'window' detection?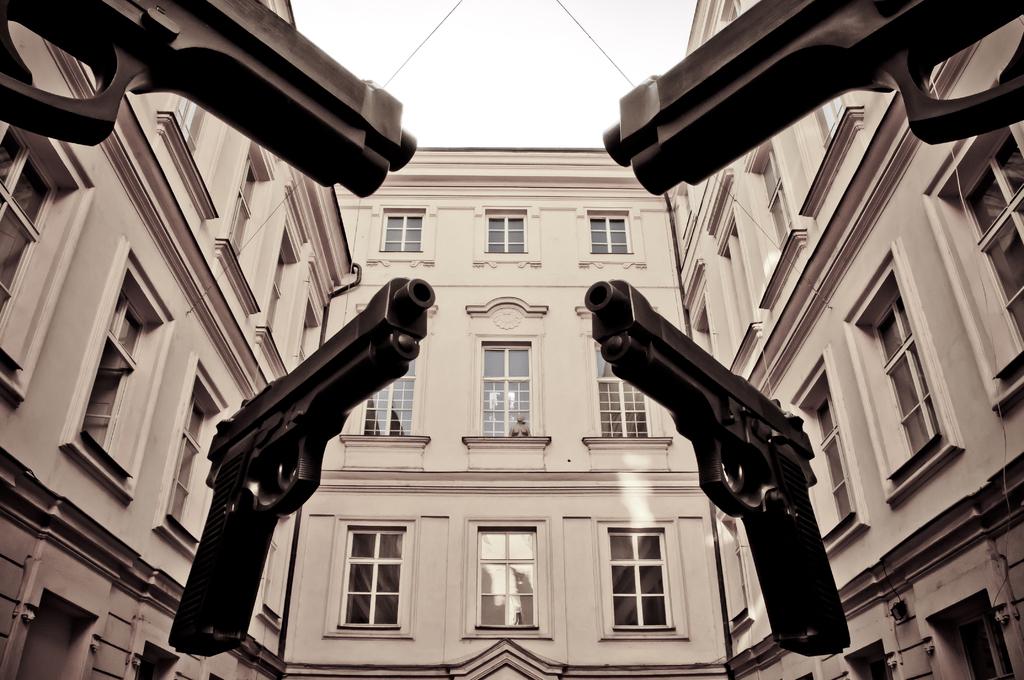
474,343,534,439
